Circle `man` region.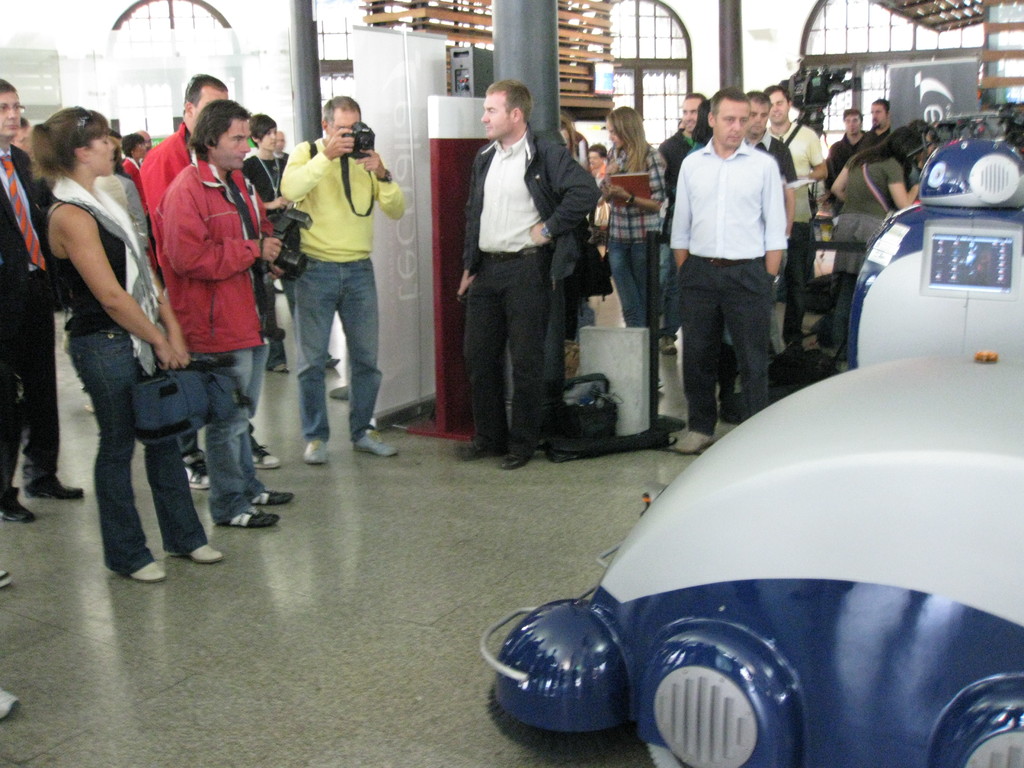
Region: bbox(868, 95, 896, 140).
